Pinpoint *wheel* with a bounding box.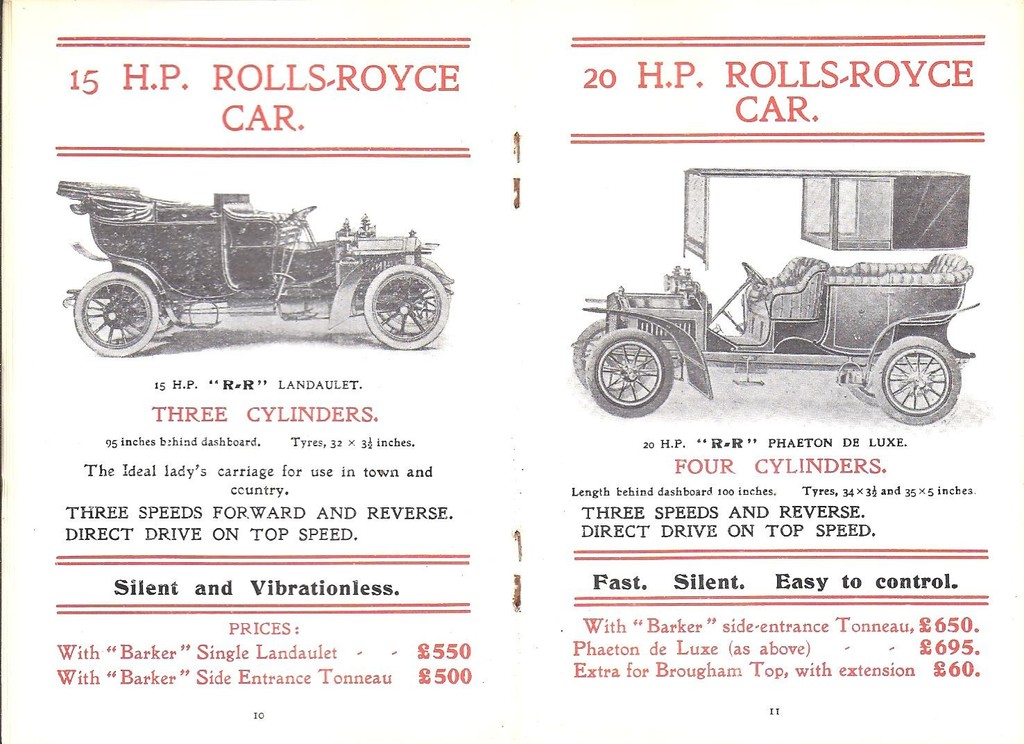
[382, 253, 450, 334].
